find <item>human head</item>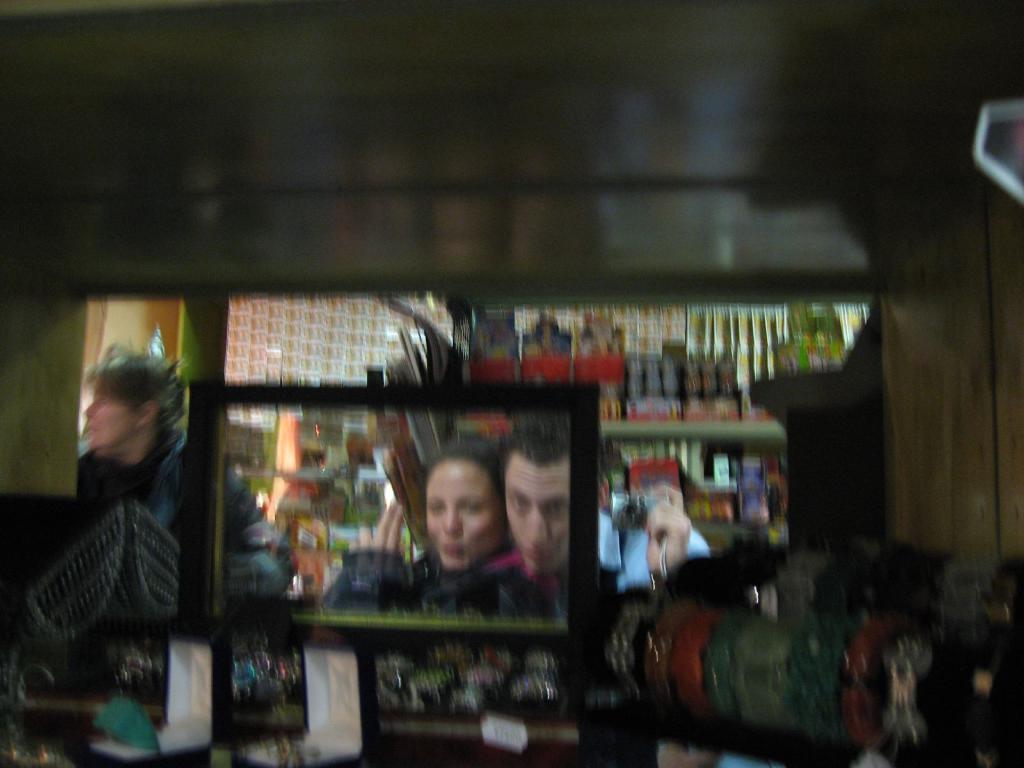
[84,349,183,456]
